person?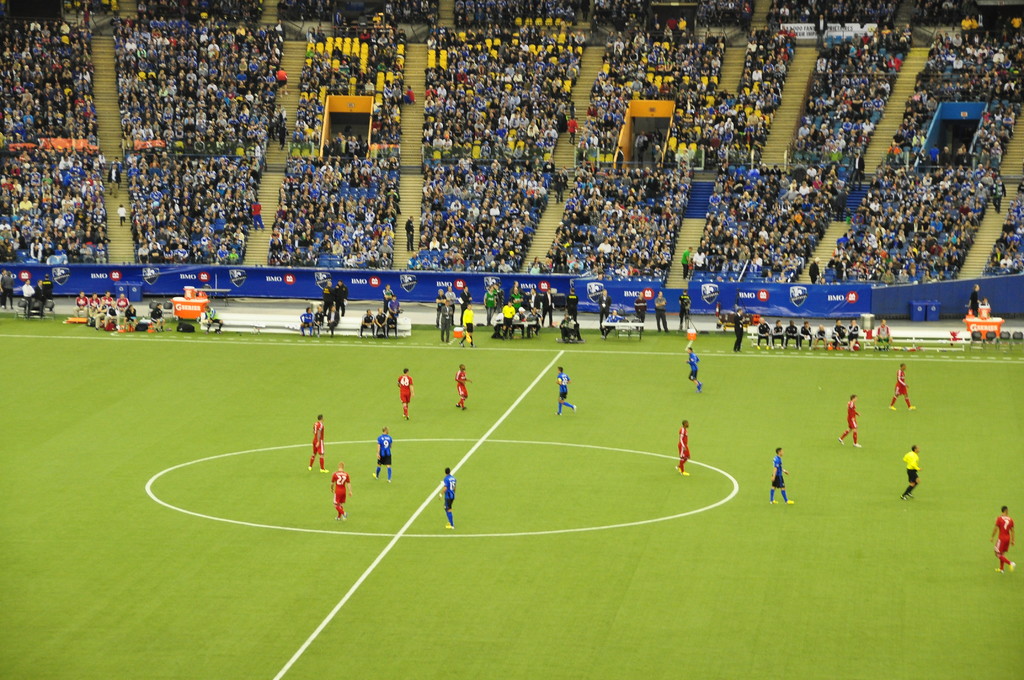
690, 24, 913, 275
